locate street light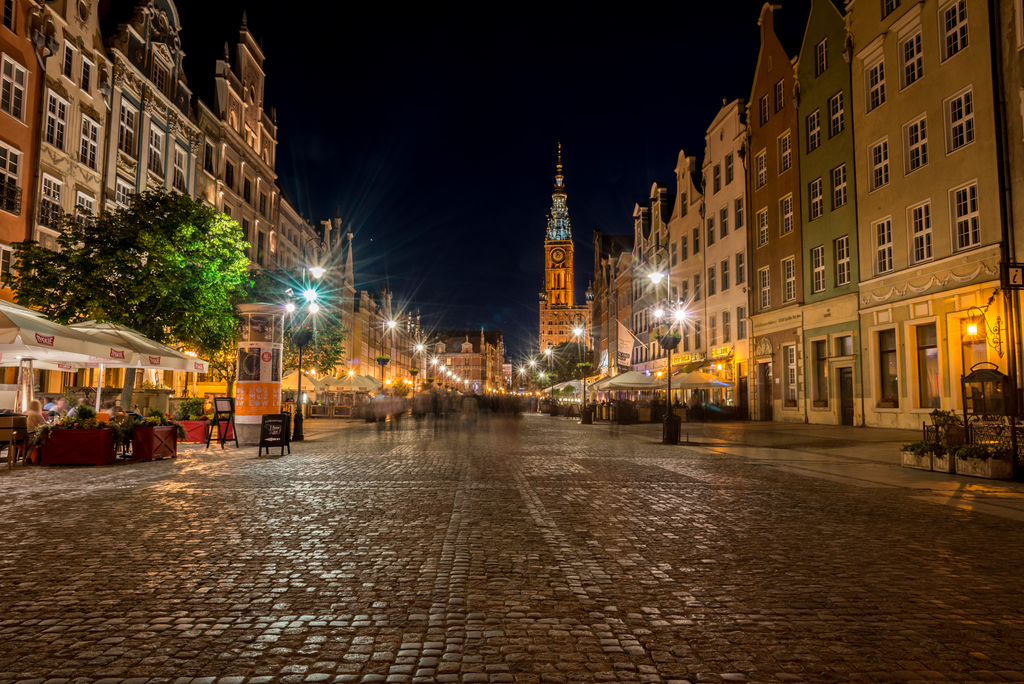
(465,380,470,391)
